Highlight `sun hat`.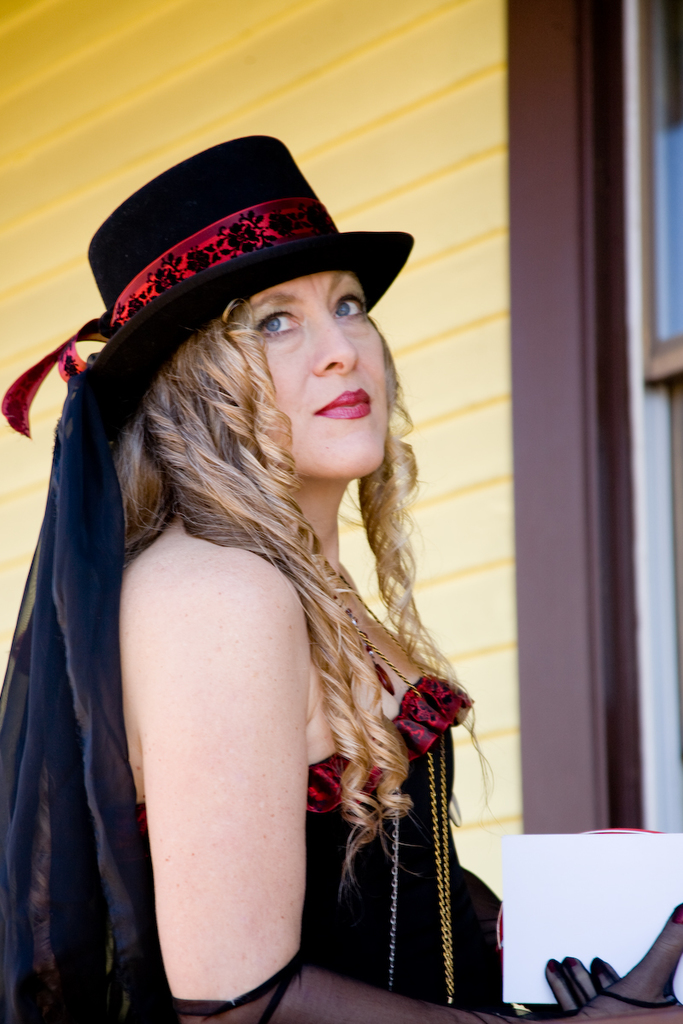
Highlighted region: x1=0 y1=124 x2=420 y2=1010.
